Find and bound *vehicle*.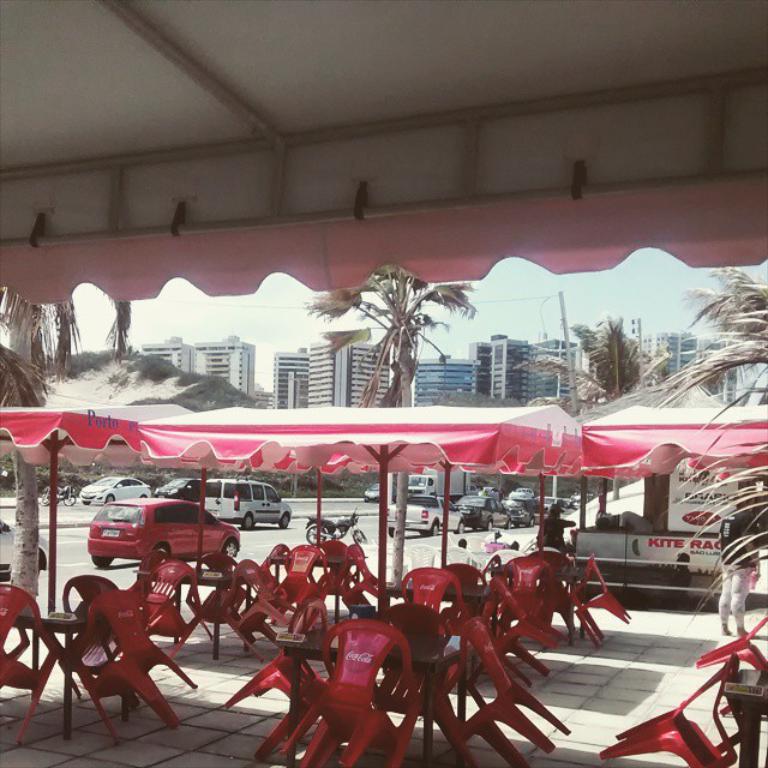
Bound: 85:493:242:572.
